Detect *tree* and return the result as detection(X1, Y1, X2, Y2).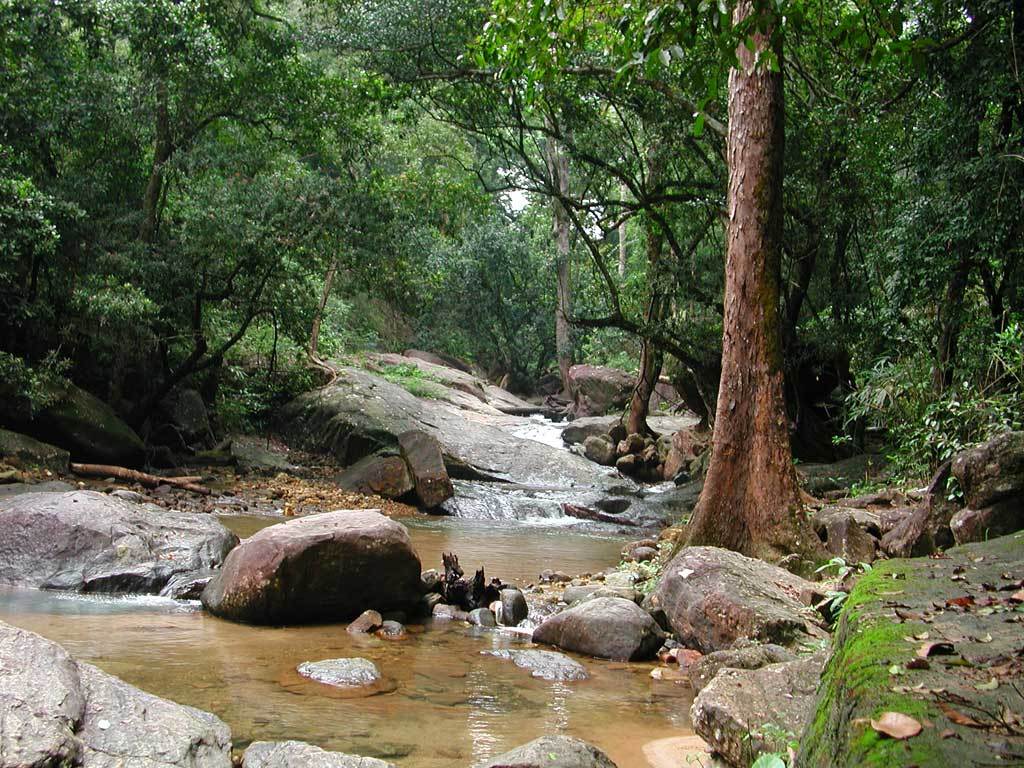
detection(465, 0, 924, 595).
